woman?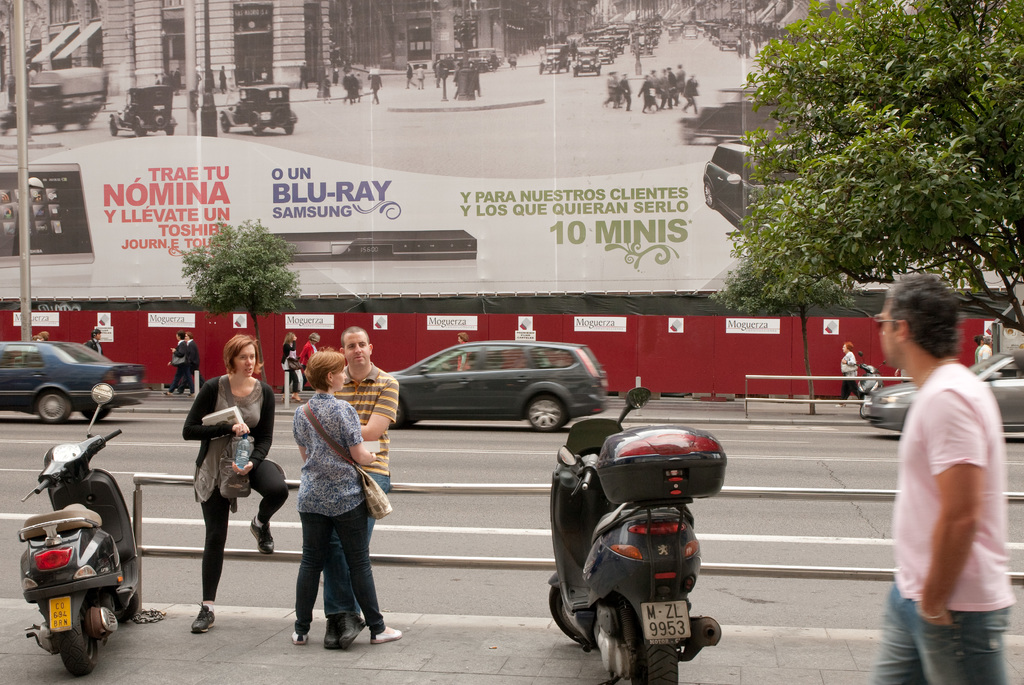
(left=321, top=77, right=331, bottom=107)
